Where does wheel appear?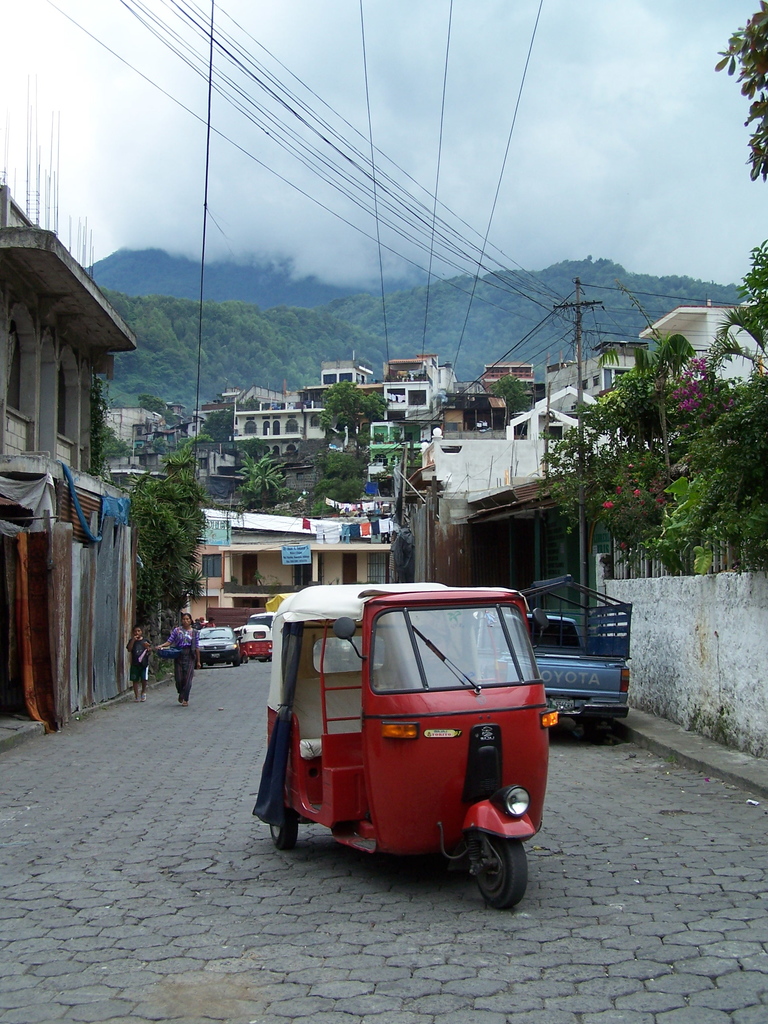
Appears at [x1=232, y1=654, x2=243, y2=665].
